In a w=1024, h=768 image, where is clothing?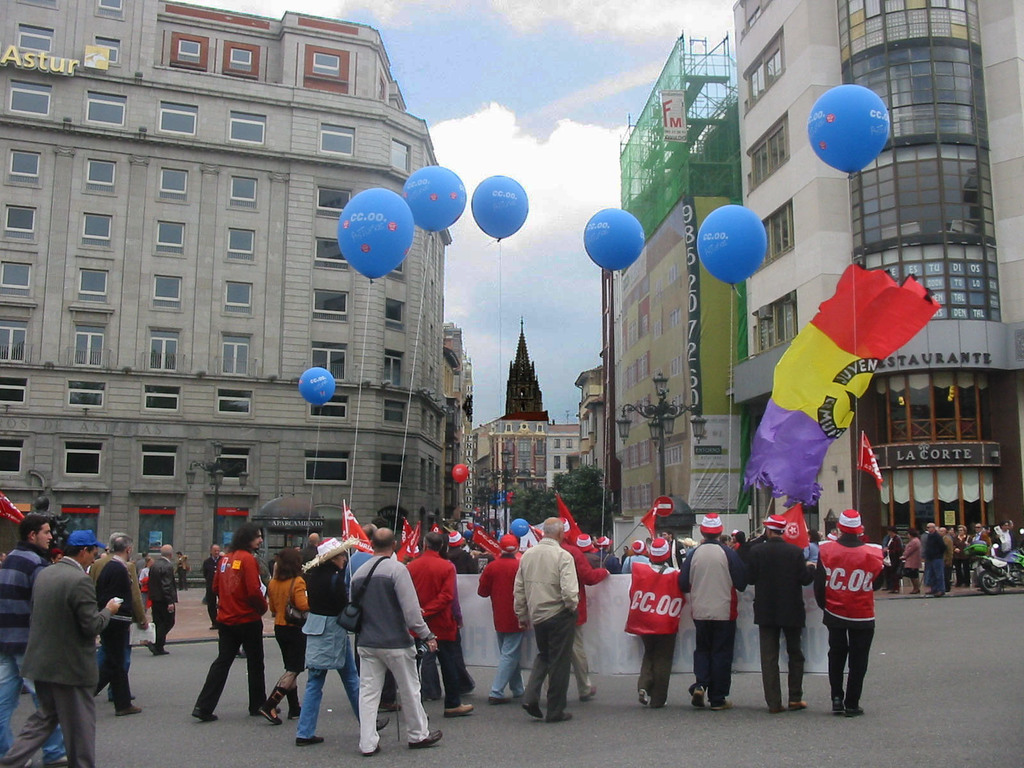
pyautogui.locateOnScreen(557, 539, 611, 700).
